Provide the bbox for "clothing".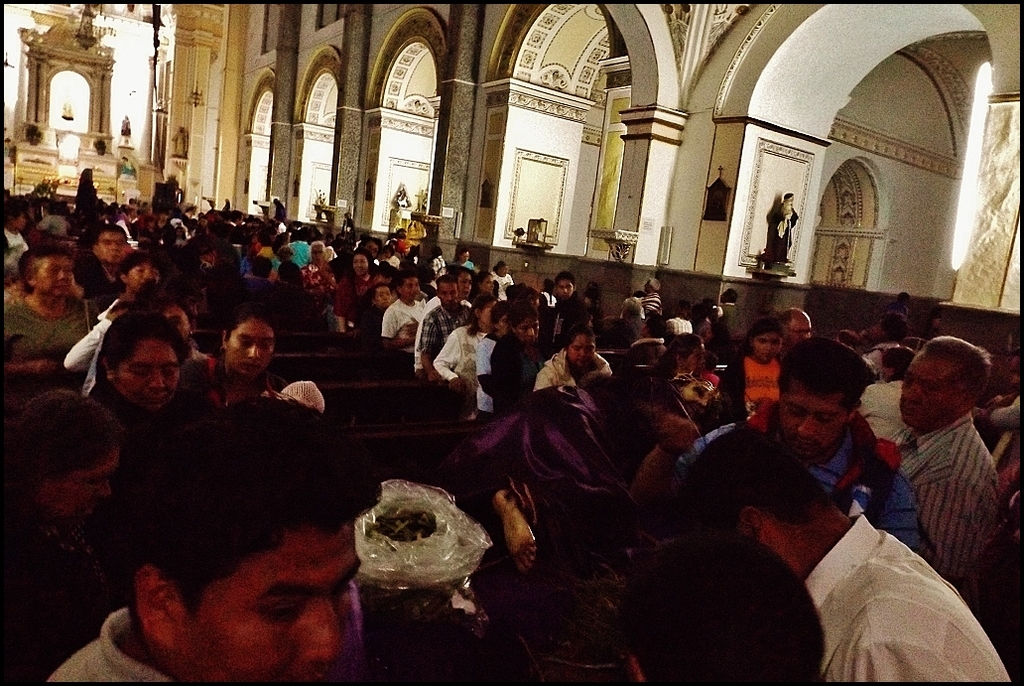
bbox(496, 275, 517, 309).
